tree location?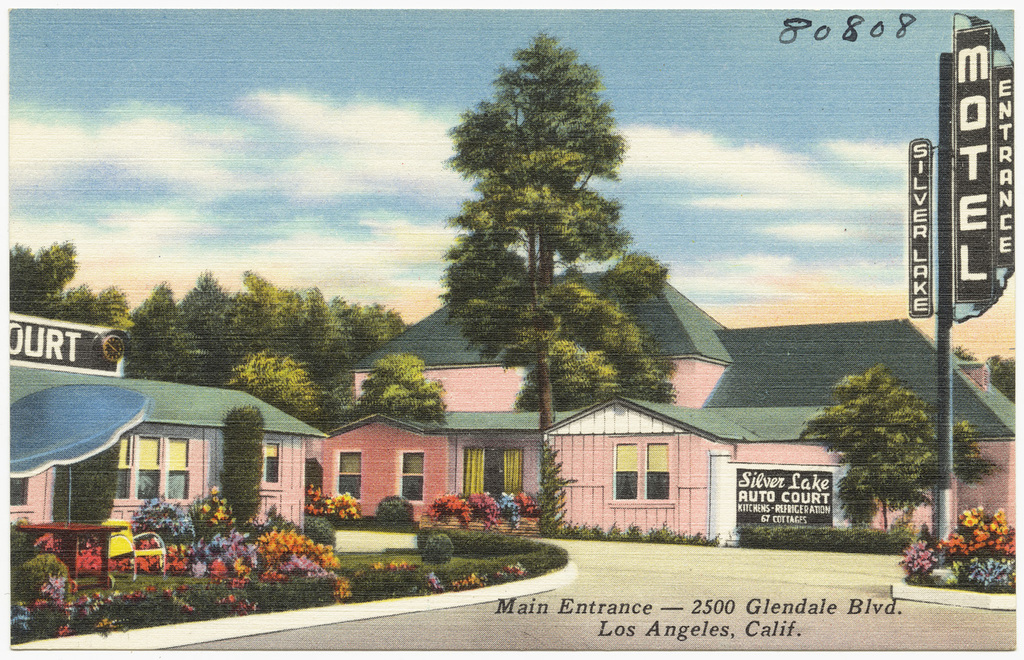
region(793, 357, 997, 528)
